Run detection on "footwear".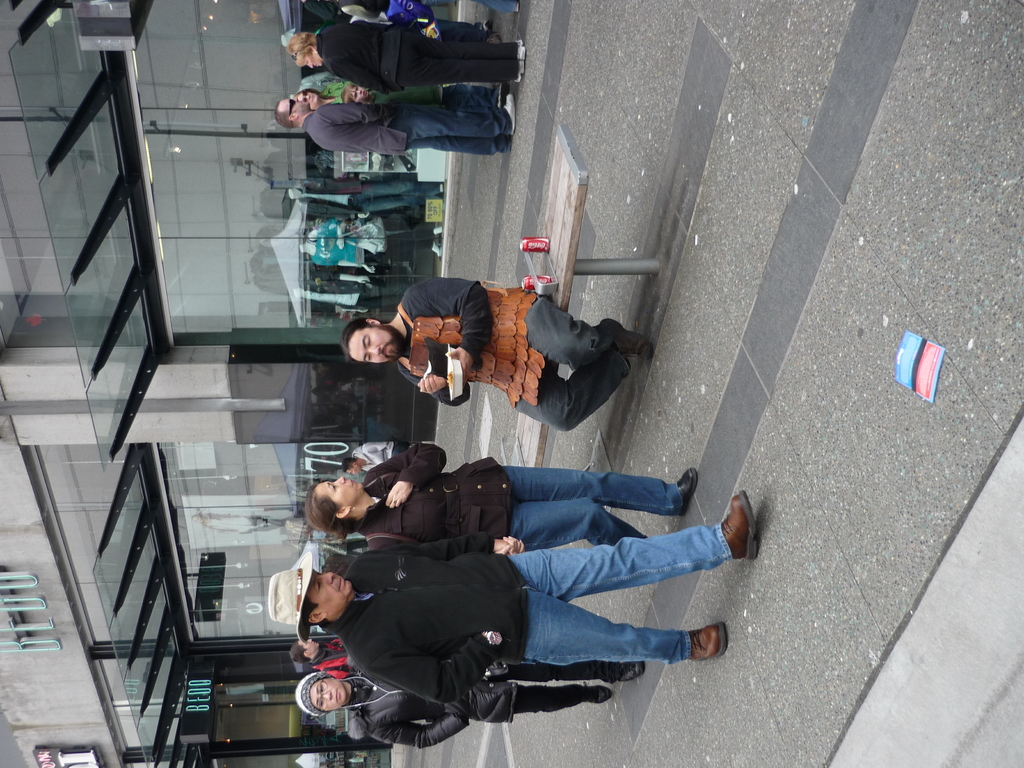
Result: (615, 657, 650, 685).
